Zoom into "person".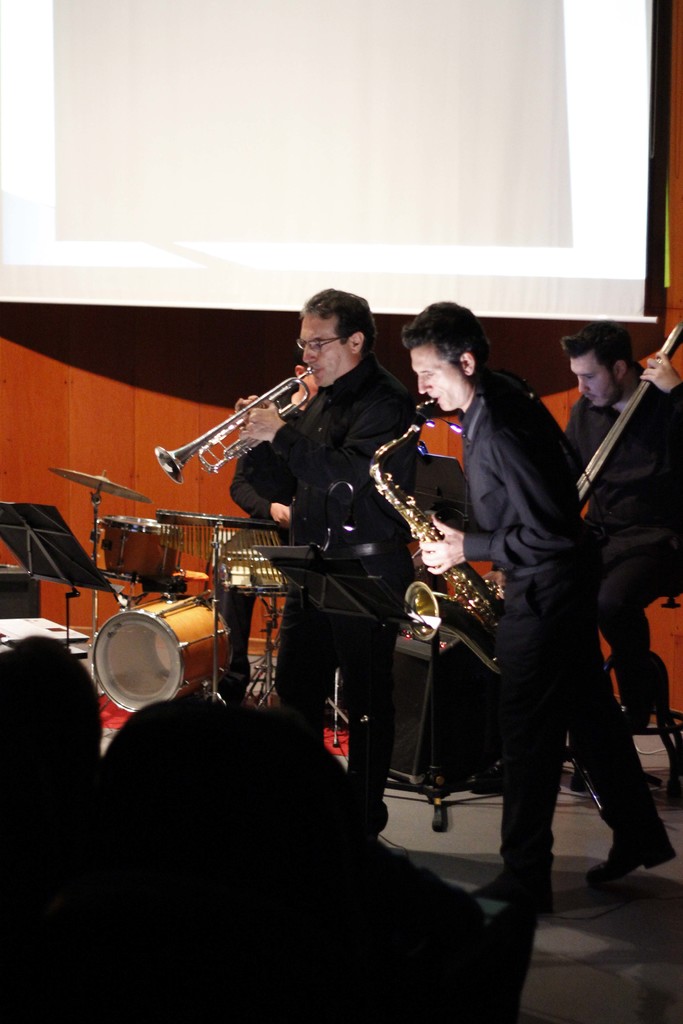
Zoom target: <box>395,299,675,904</box>.
